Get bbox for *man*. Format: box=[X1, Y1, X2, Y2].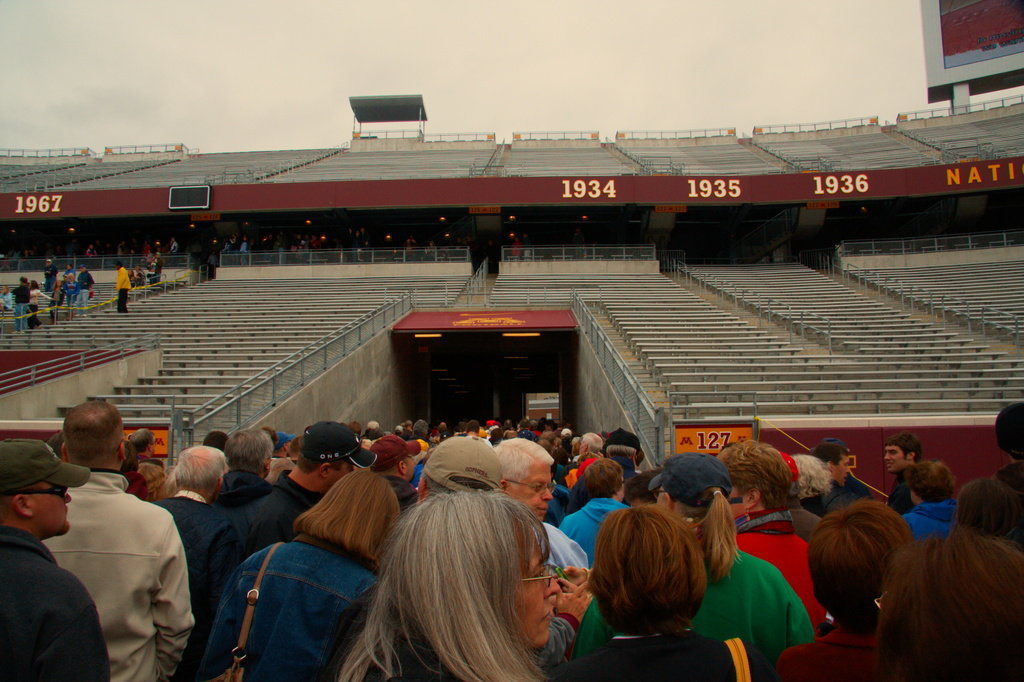
box=[148, 250, 164, 283].
